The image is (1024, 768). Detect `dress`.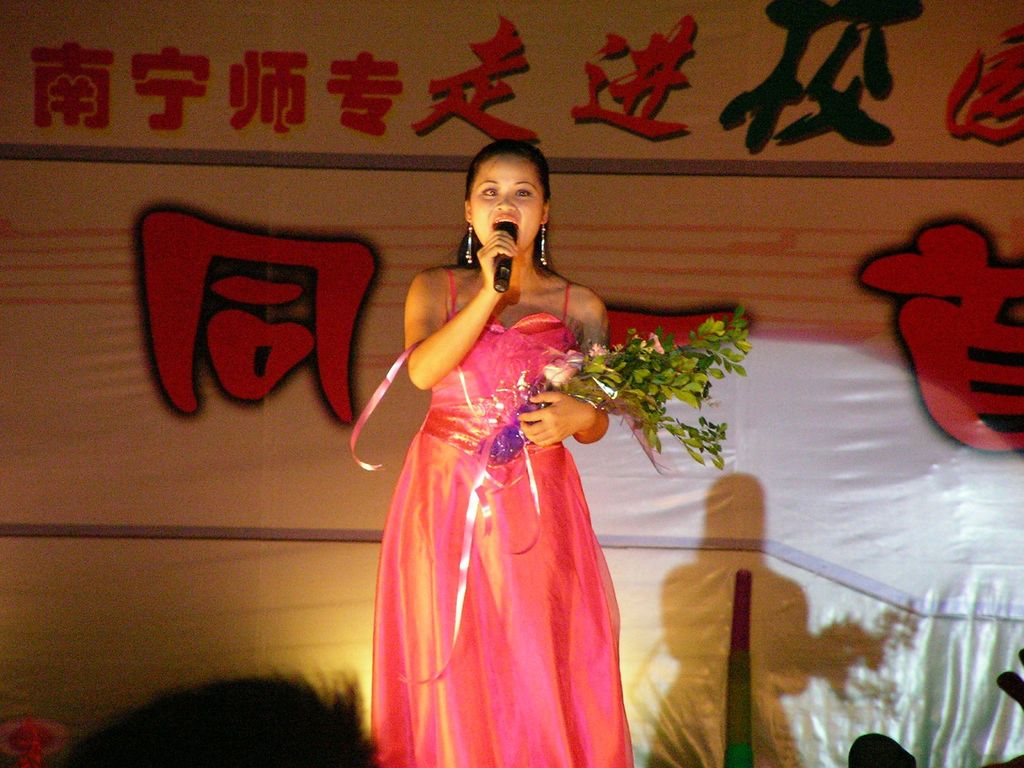
Detection: select_region(370, 266, 640, 767).
